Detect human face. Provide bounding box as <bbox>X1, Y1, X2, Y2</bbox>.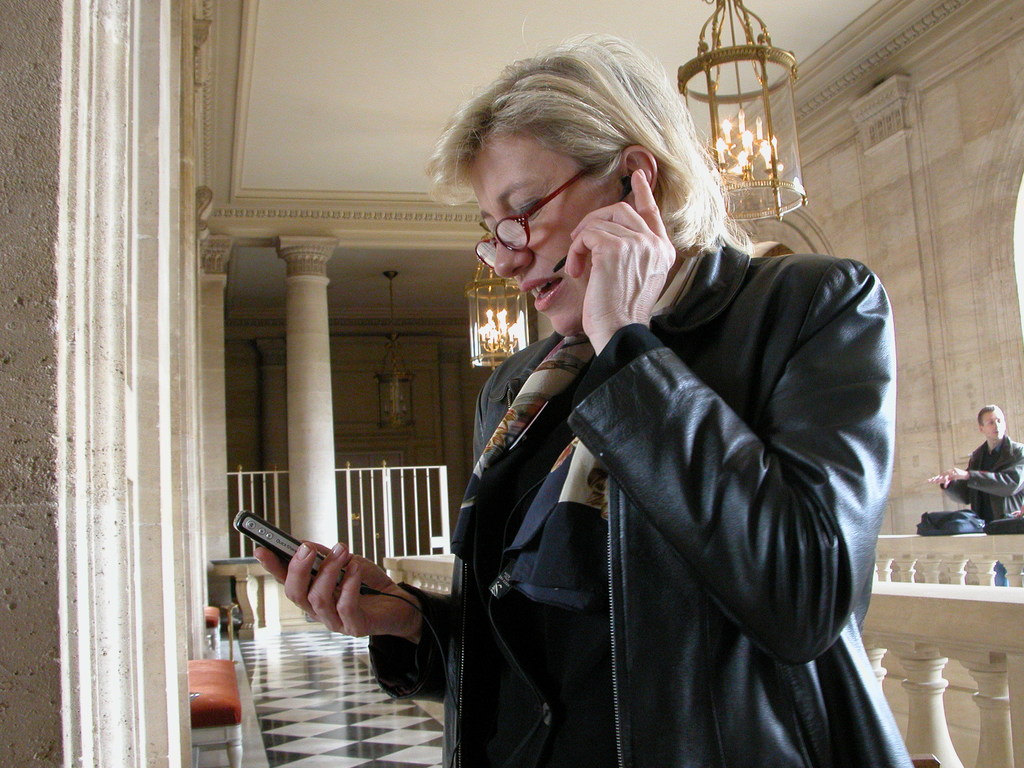
<bbox>465, 136, 627, 327</bbox>.
